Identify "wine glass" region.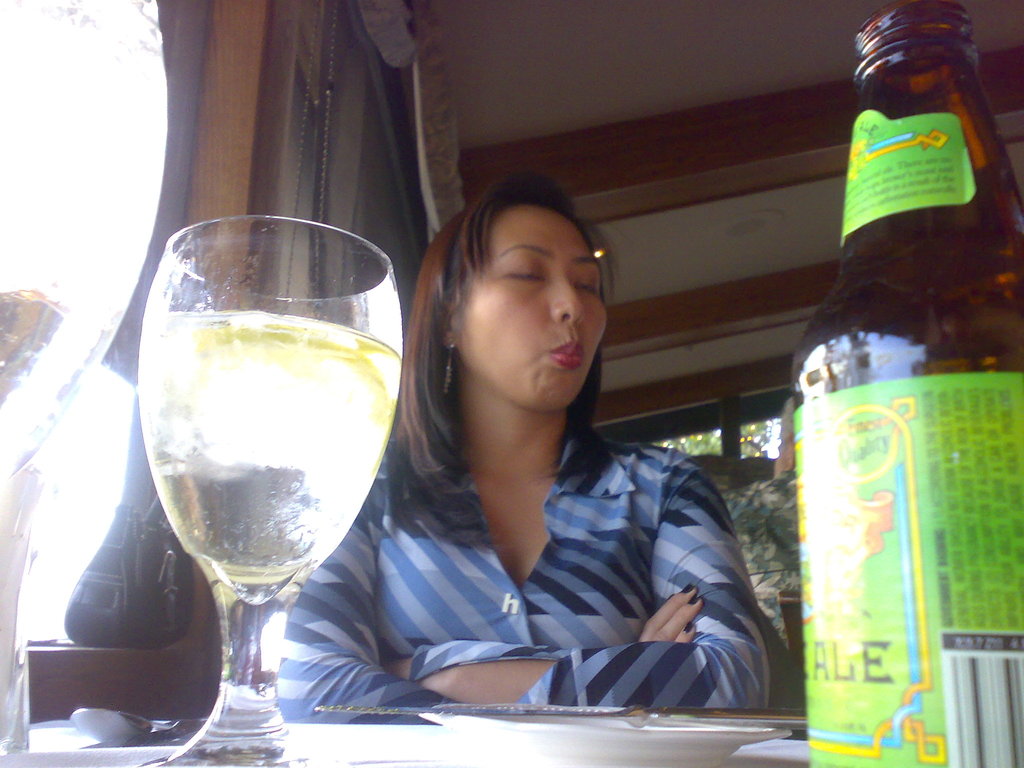
Region: crop(0, 0, 164, 767).
